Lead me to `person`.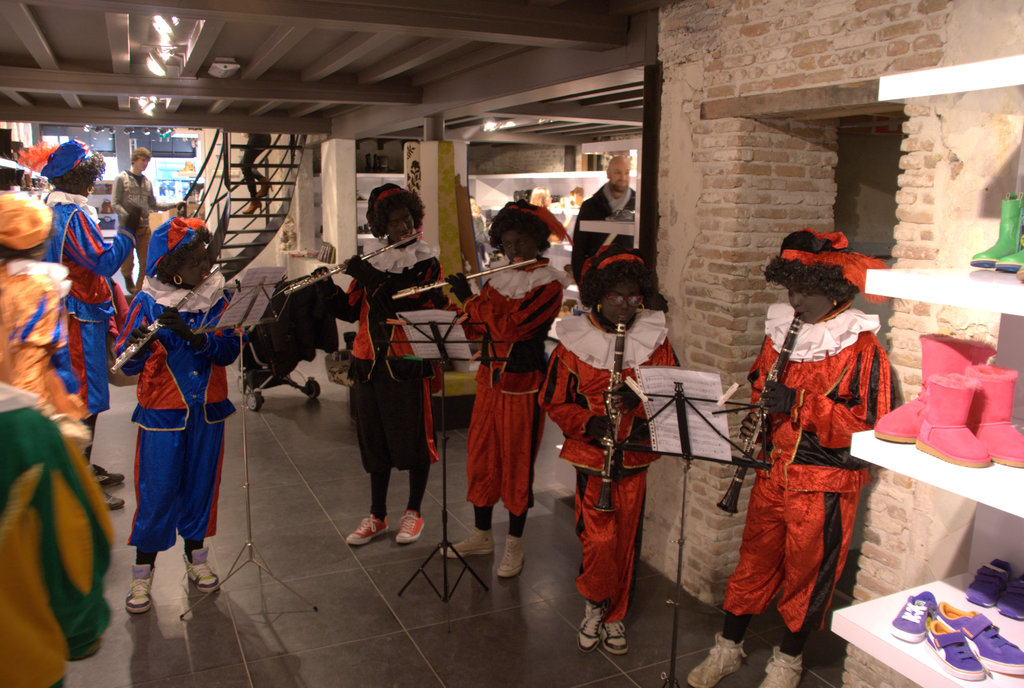
Lead to 108, 150, 180, 288.
